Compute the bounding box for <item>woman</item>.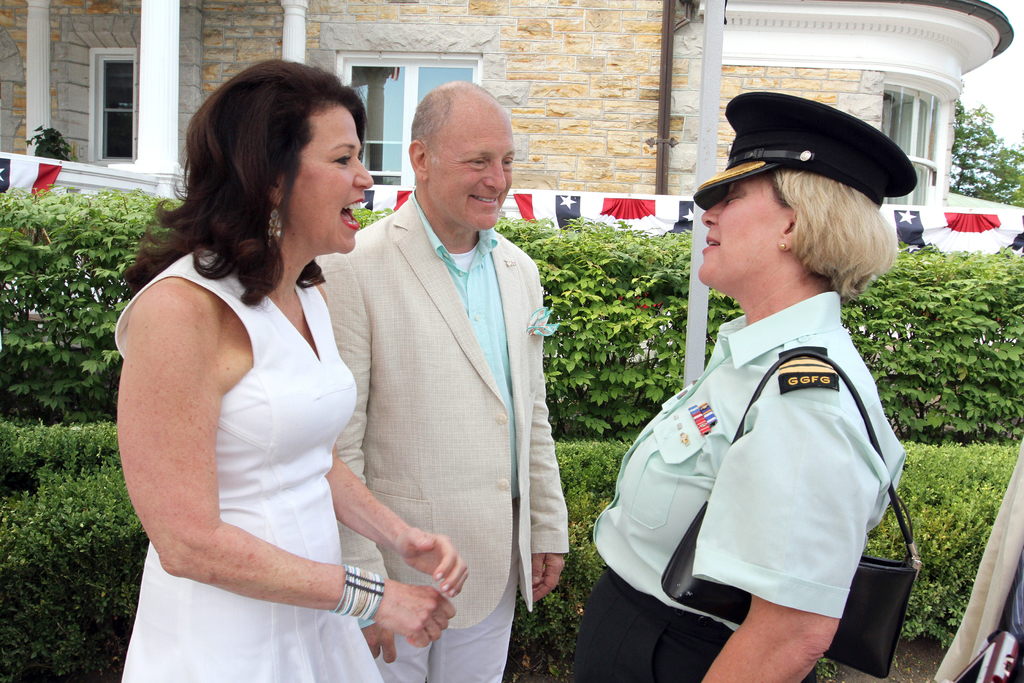
region(118, 58, 428, 680).
